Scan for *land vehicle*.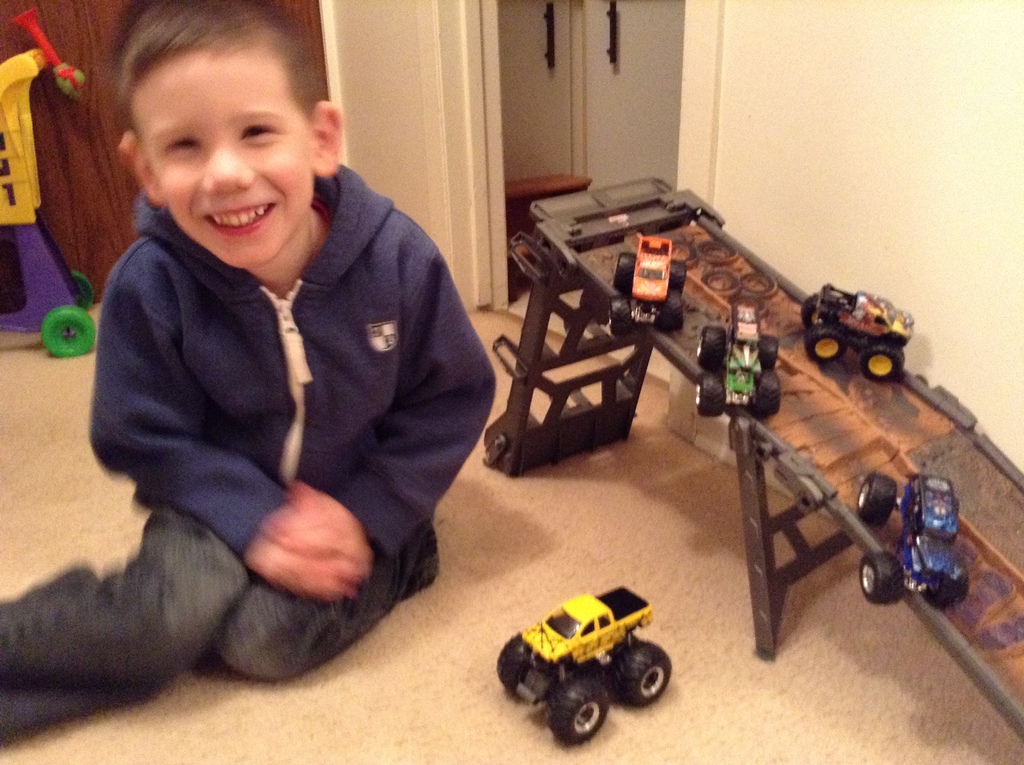
Scan result: detection(0, 47, 104, 356).
